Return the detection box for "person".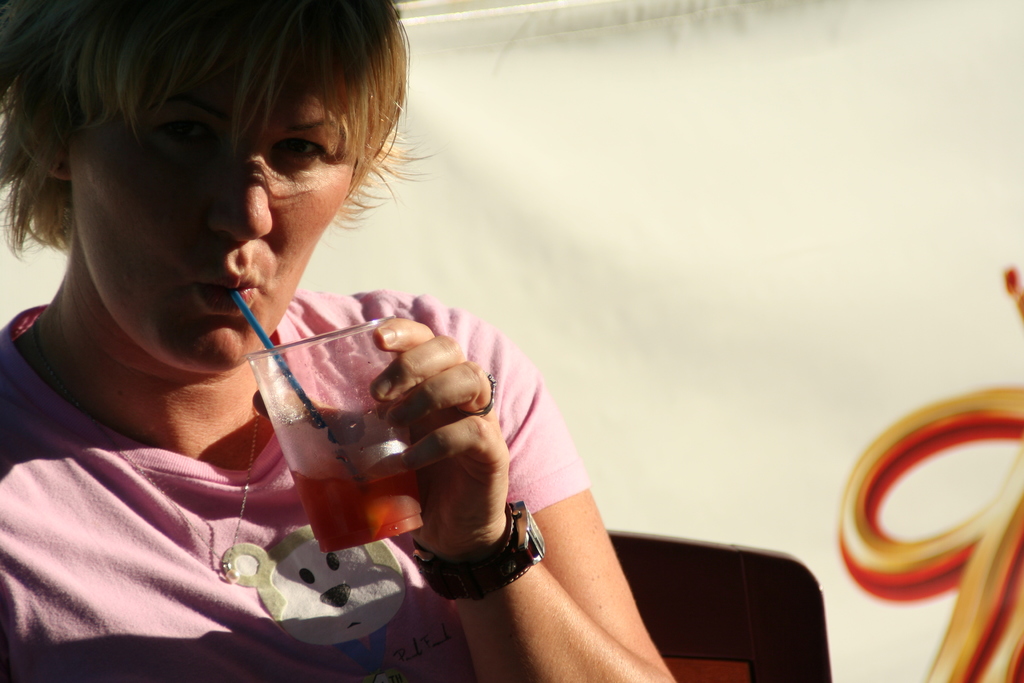
[x1=0, y1=90, x2=631, y2=632].
